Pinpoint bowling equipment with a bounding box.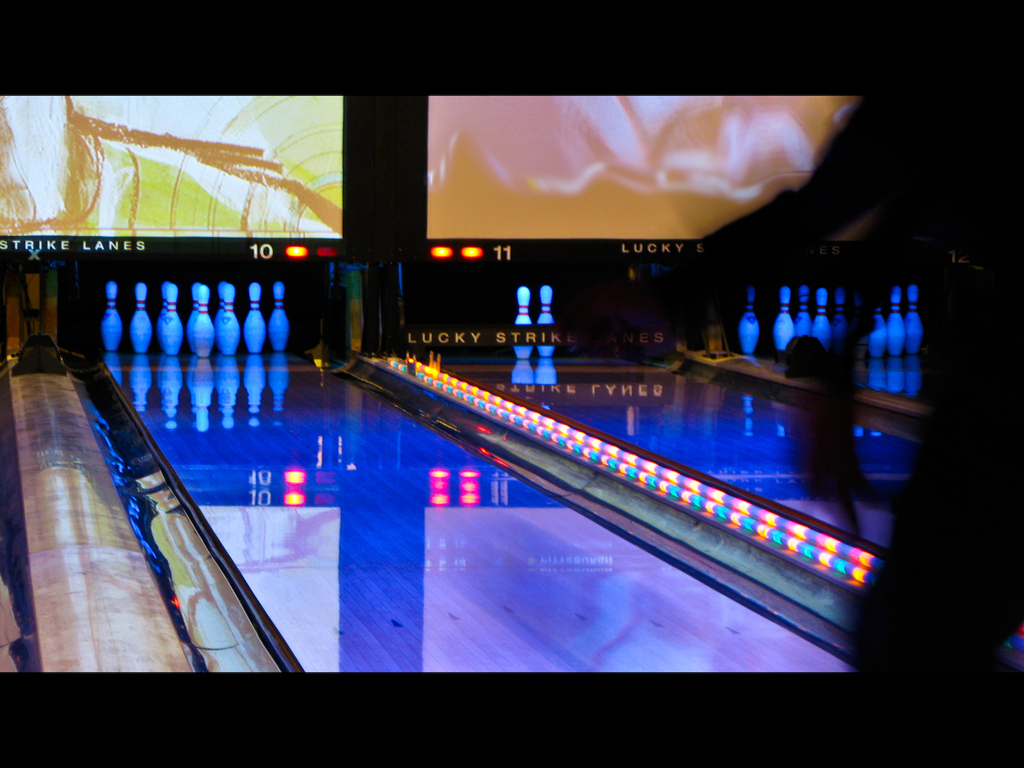
(left=513, top=285, right=537, bottom=356).
